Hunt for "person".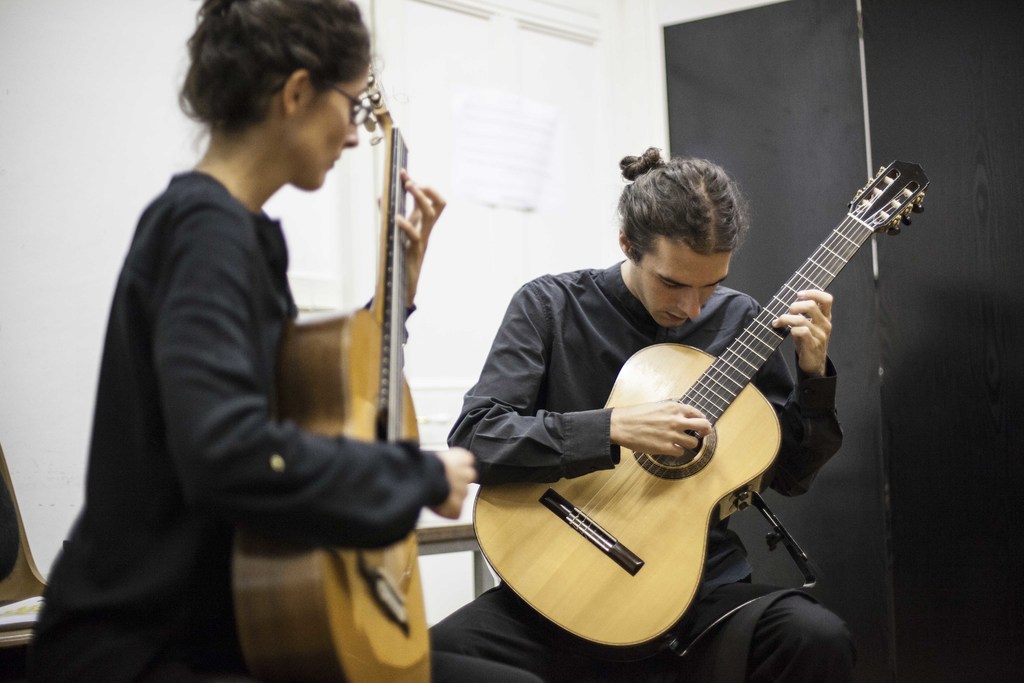
Hunted down at 433 146 865 682.
